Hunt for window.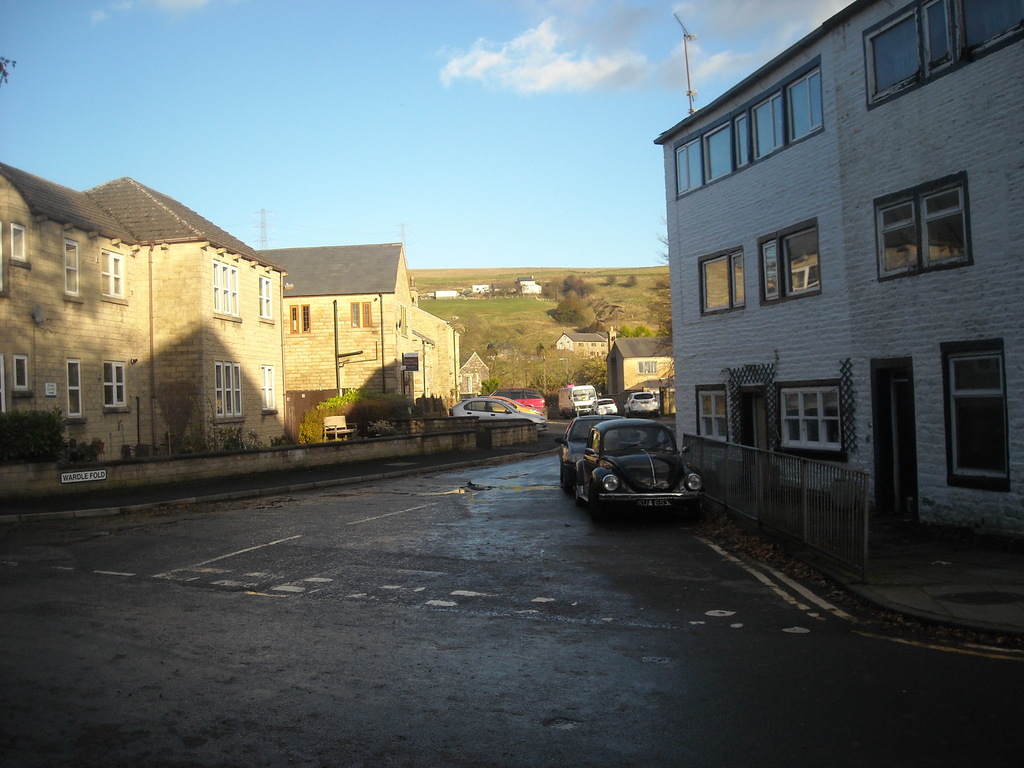
Hunted down at 14 356 33 390.
